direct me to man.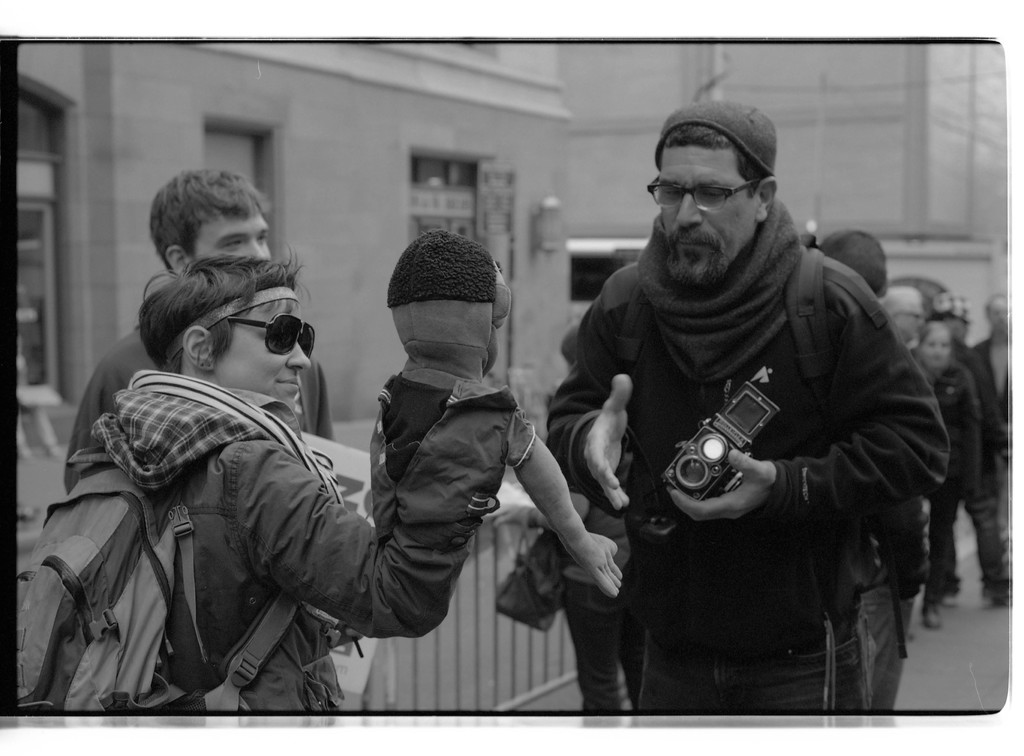
Direction: bbox(4, 241, 516, 716).
